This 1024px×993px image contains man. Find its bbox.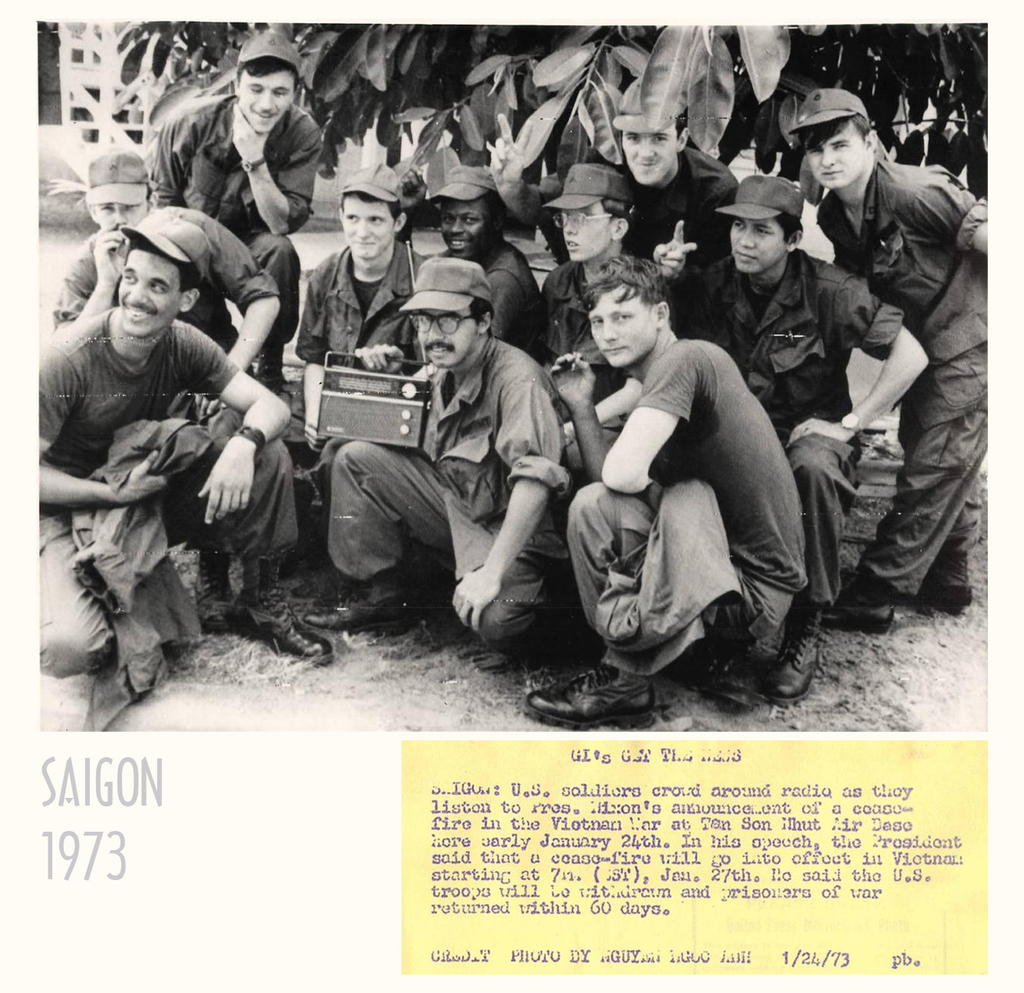
(36, 217, 338, 693).
